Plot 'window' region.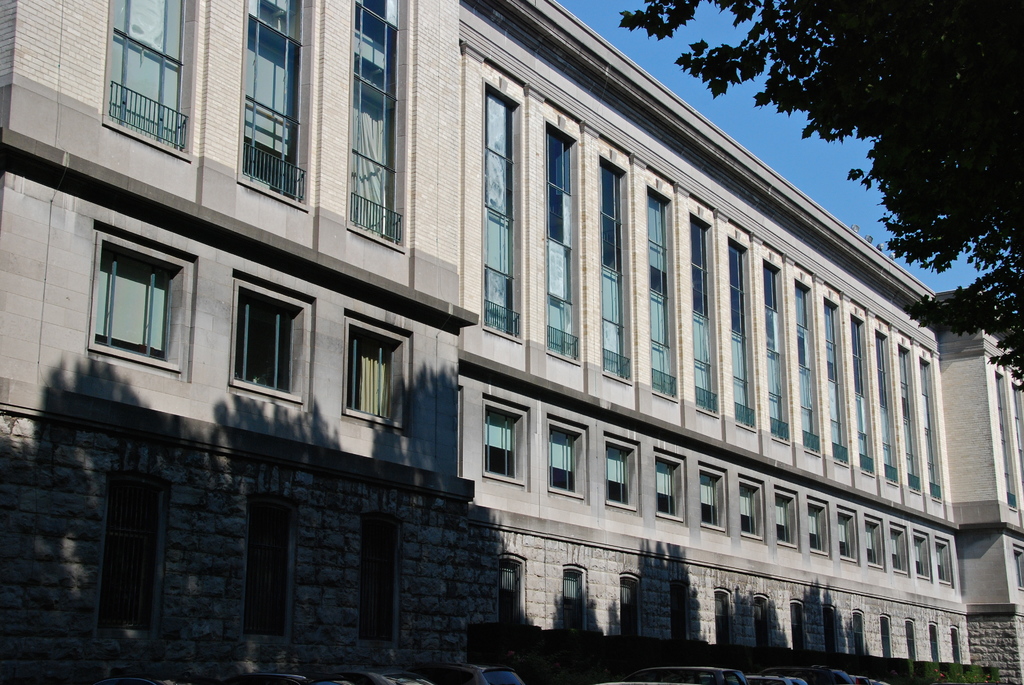
Plotted at (877, 614, 890, 659).
